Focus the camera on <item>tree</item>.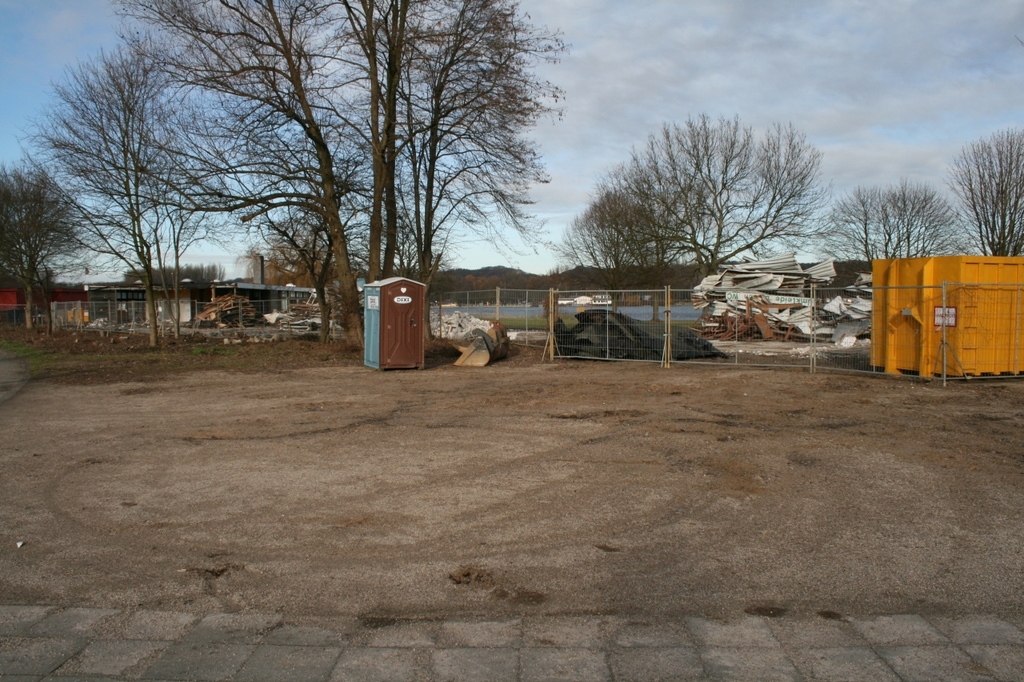
Focus region: pyautogui.locateOnScreen(823, 178, 968, 272).
